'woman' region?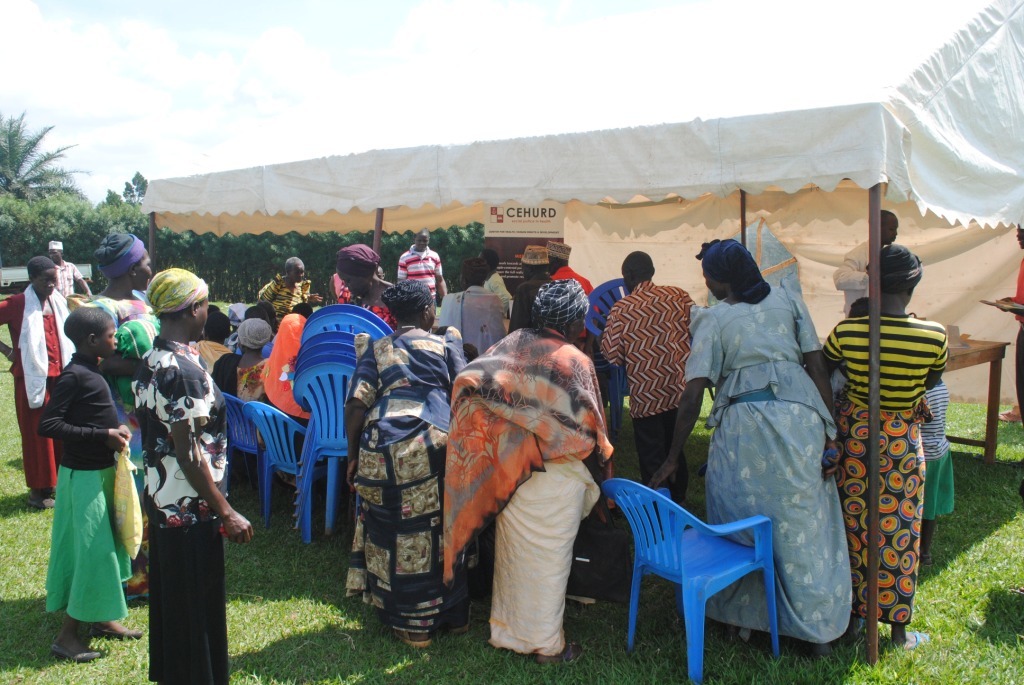
BBox(676, 219, 859, 633)
